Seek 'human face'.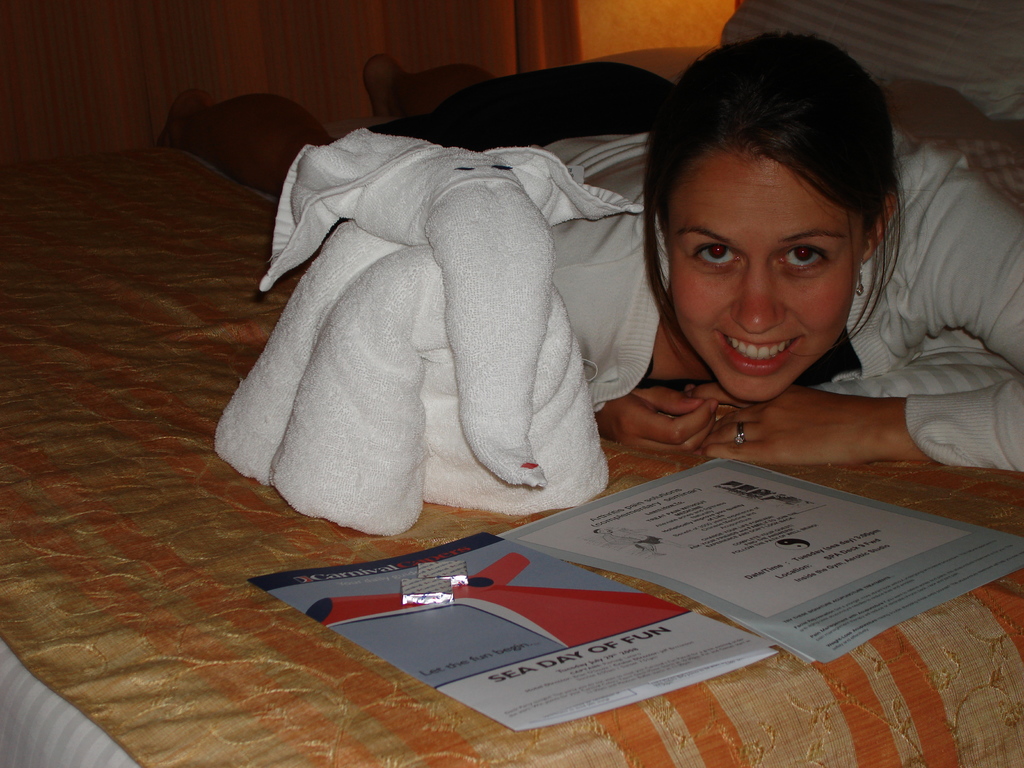
Rect(666, 147, 863, 400).
